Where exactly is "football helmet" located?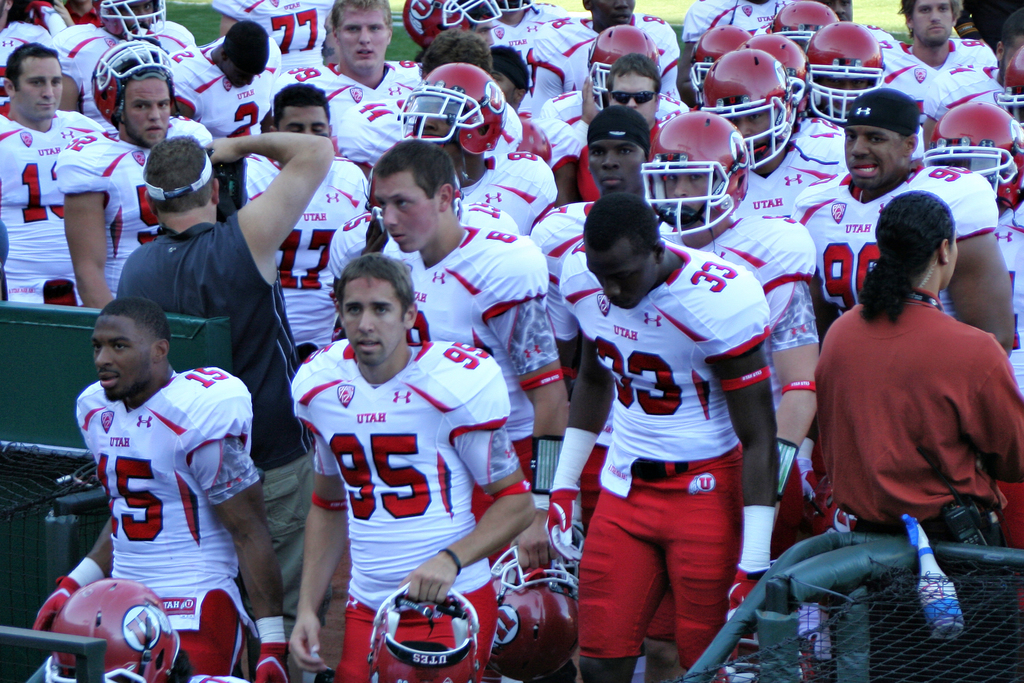
Its bounding box is [774,0,840,33].
